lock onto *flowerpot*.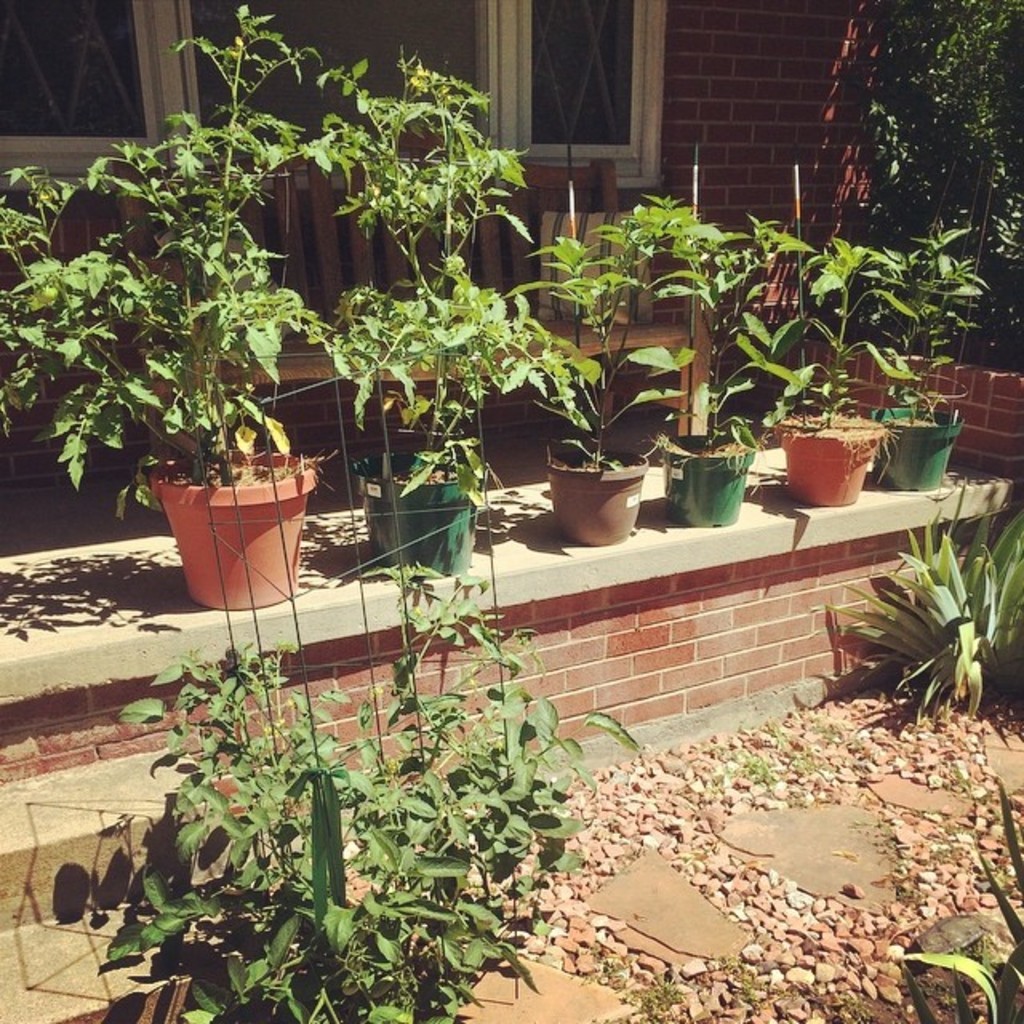
Locked: box(886, 389, 963, 498).
